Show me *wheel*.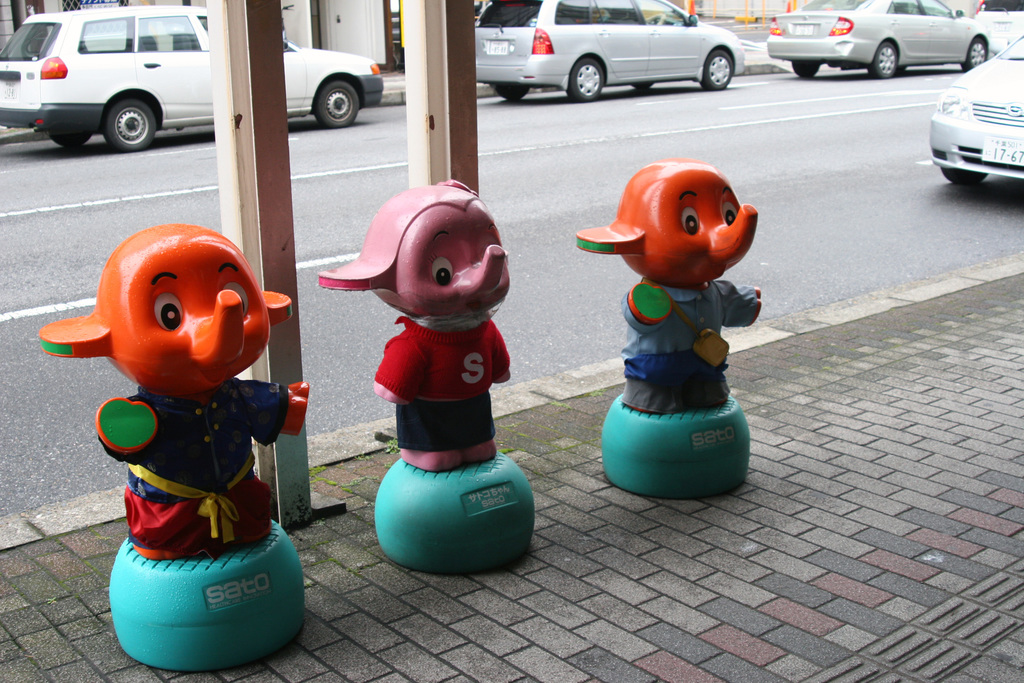
*wheel* is here: (50,133,90,149).
